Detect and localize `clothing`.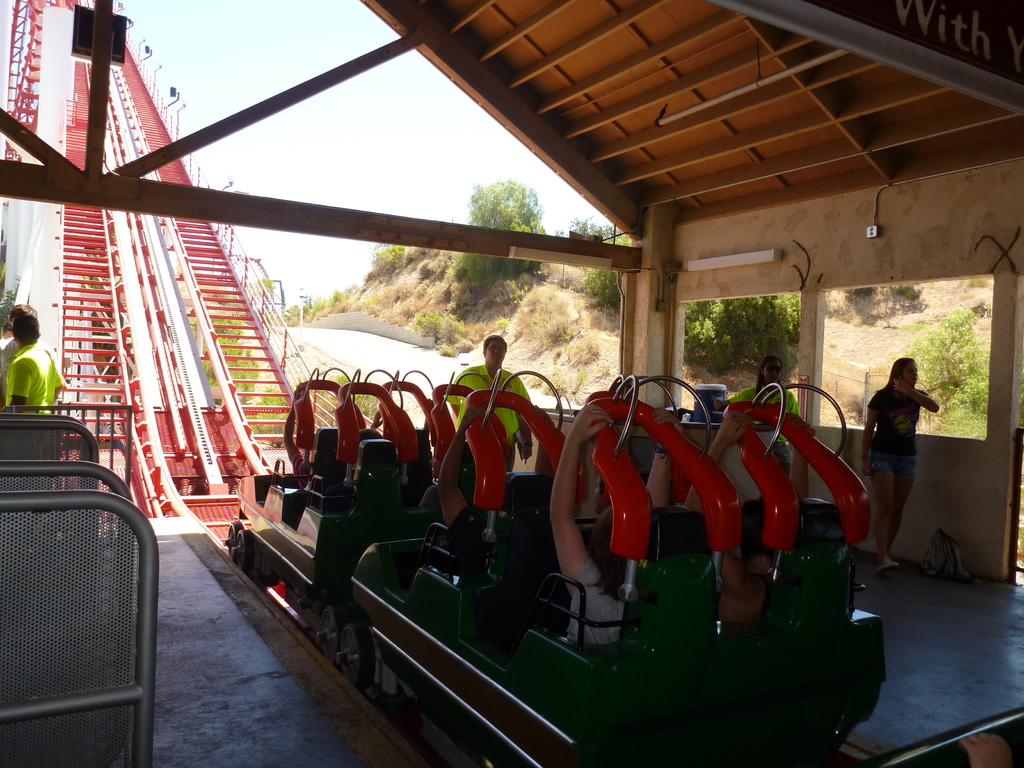
Localized at crop(717, 569, 771, 625).
